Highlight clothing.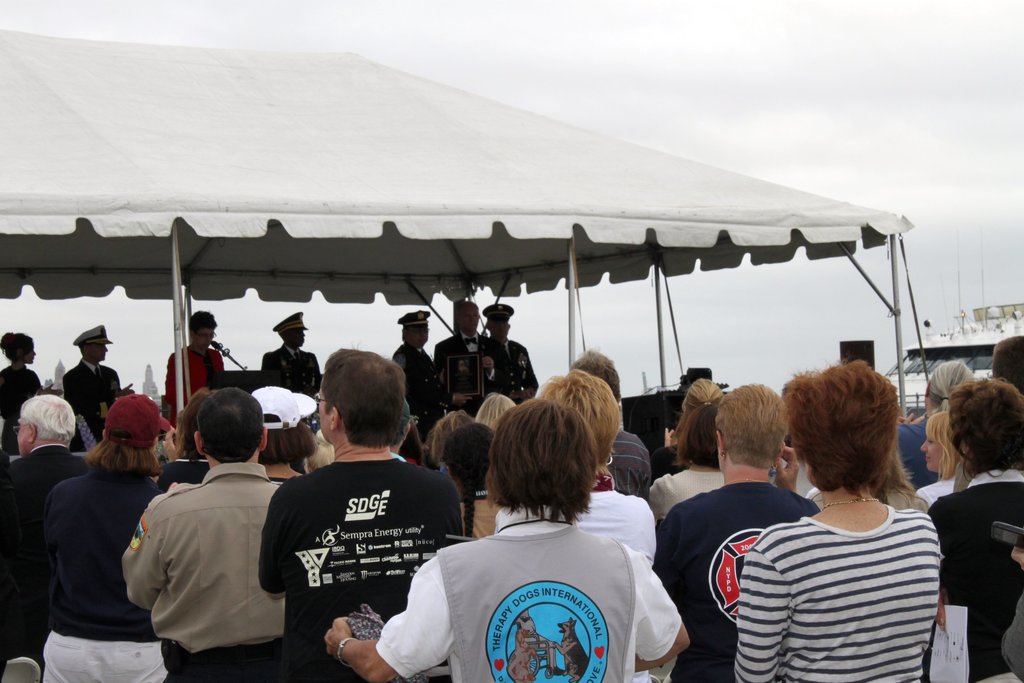
Highlighted region: {"x1": 365, "y1": 500, "x2": 692, "y2": 682}.
